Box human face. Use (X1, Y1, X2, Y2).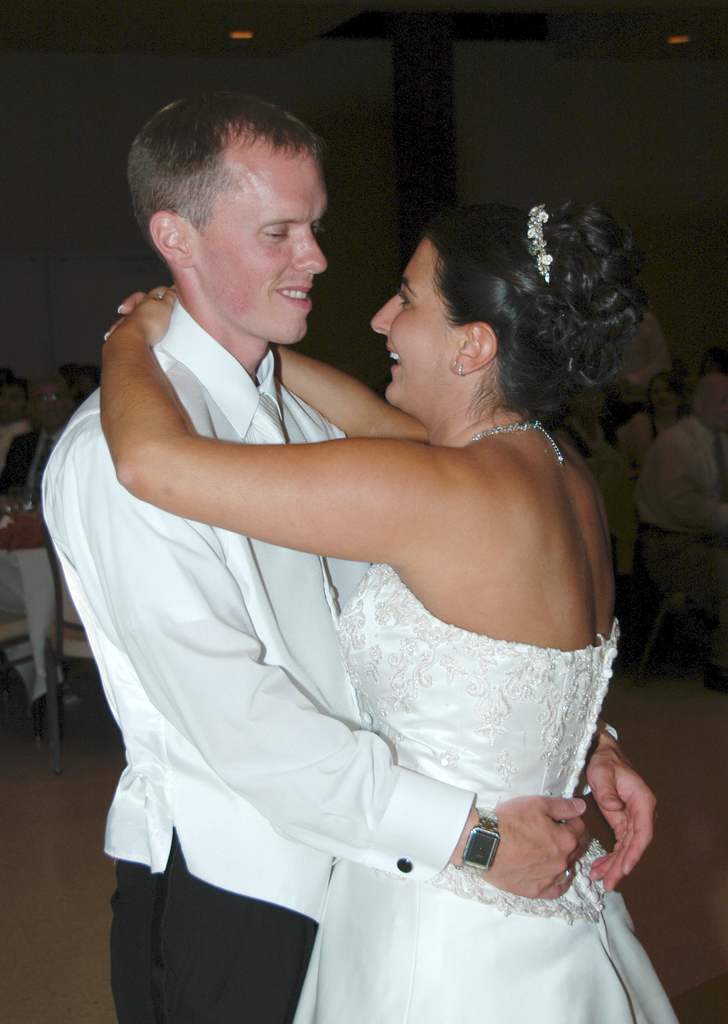
(194, 152, 326, 344).
